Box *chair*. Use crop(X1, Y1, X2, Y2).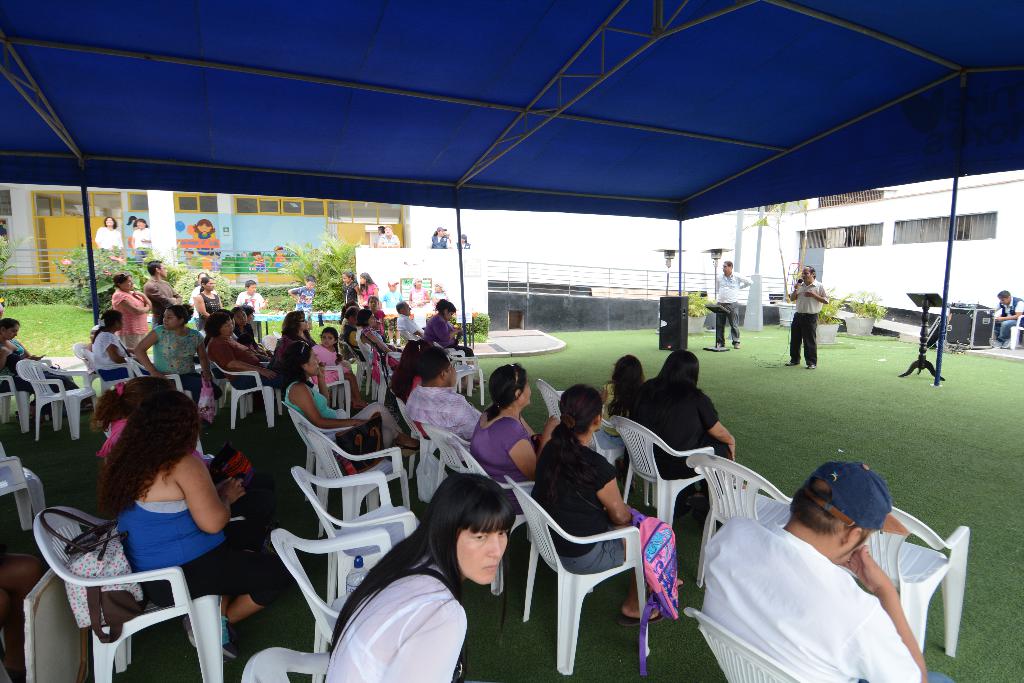
crop(867, 504, 973, 659).
